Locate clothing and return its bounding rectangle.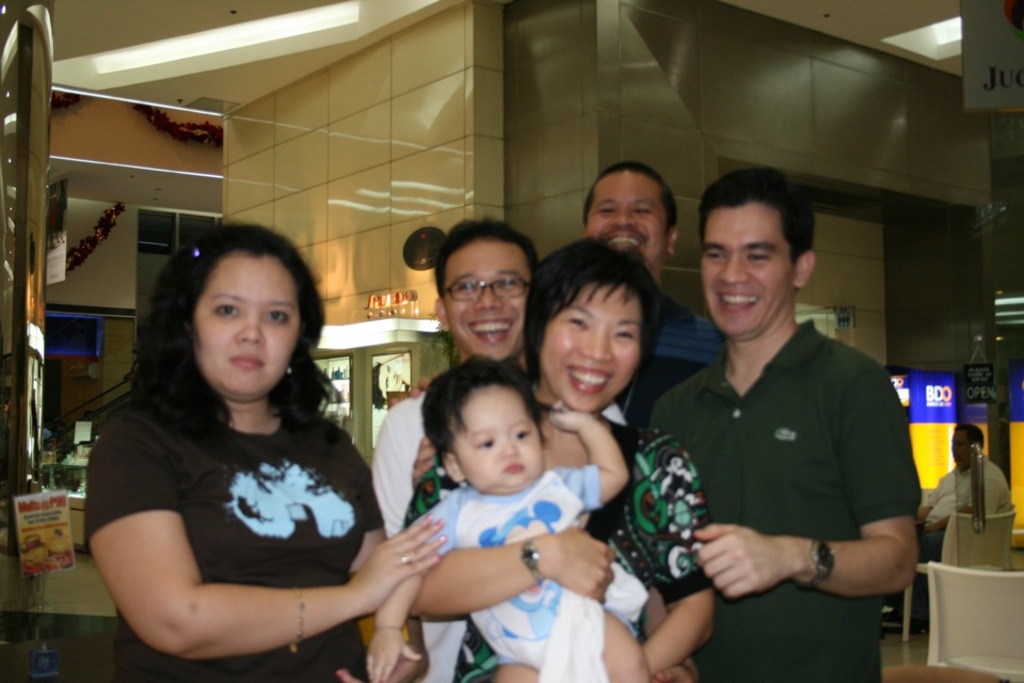
locate(646, 318, 919, 682).
